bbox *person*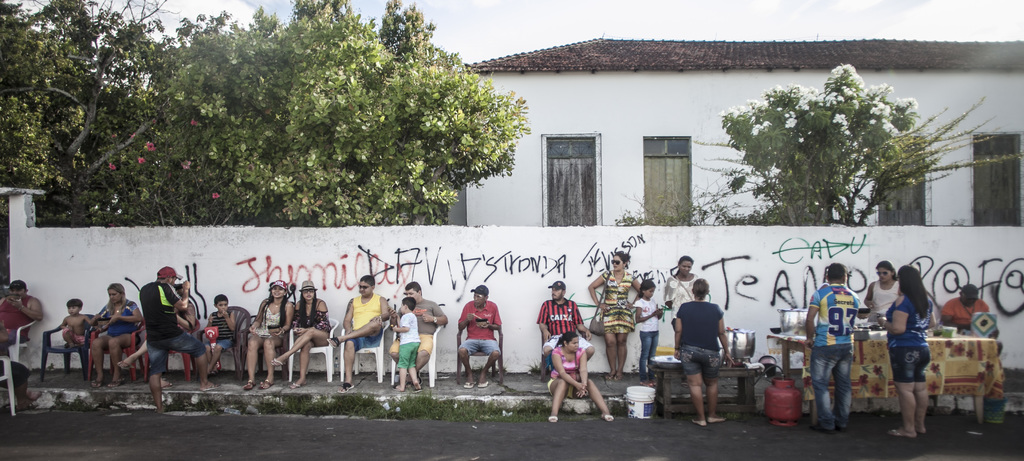
[671, 277, 735, 433]
